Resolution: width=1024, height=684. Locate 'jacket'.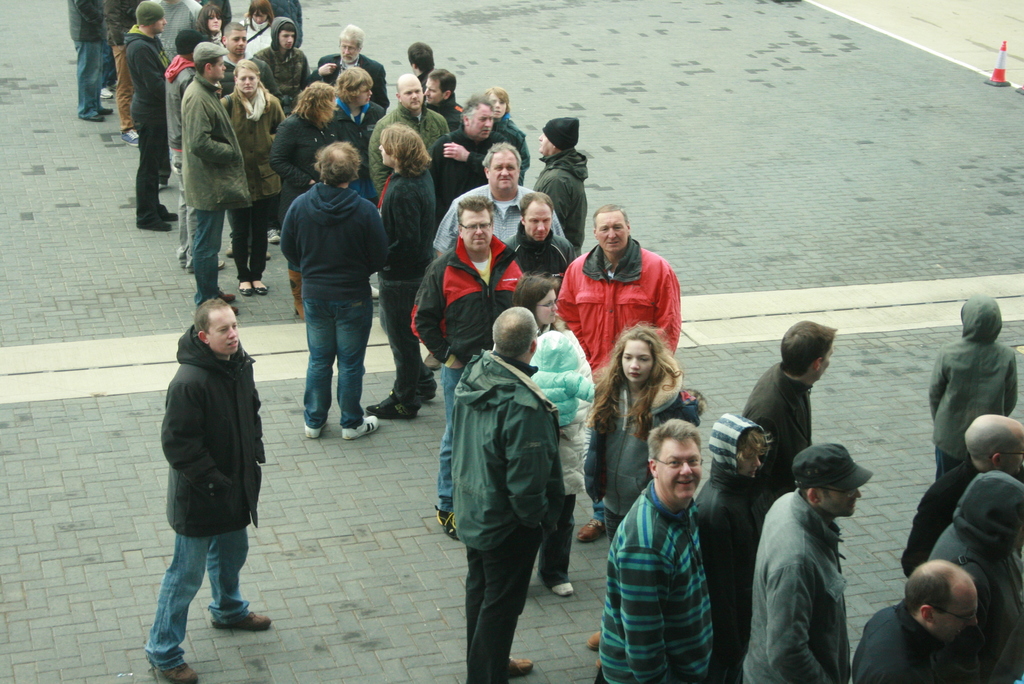
BBox(555, 236, 681, 376).
